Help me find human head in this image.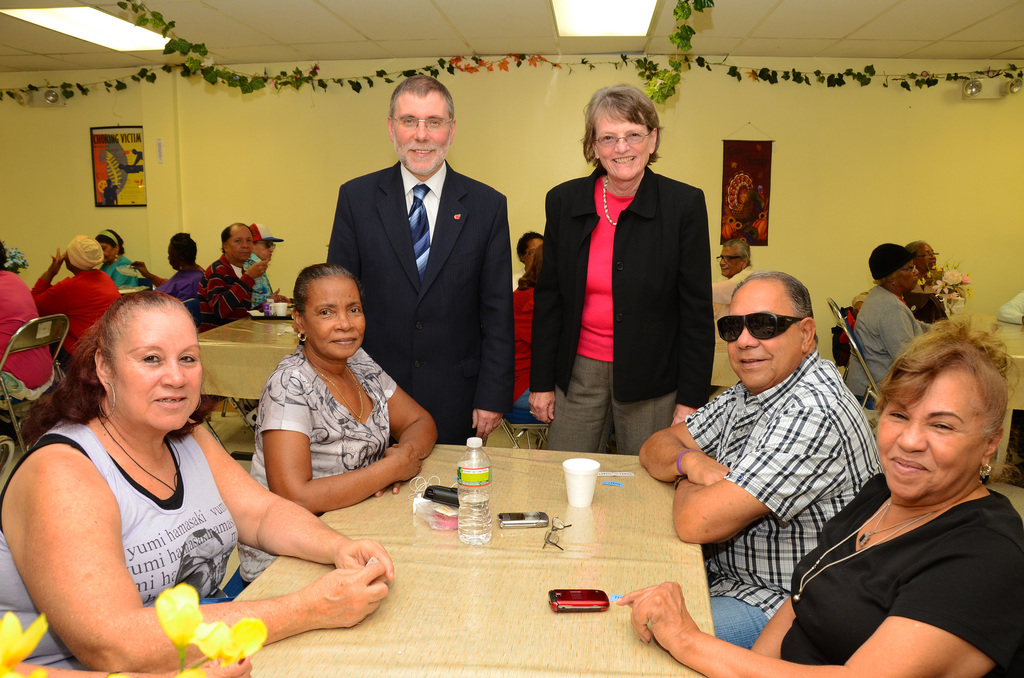
Found it: select_region(879, 321, 1002, 496).
